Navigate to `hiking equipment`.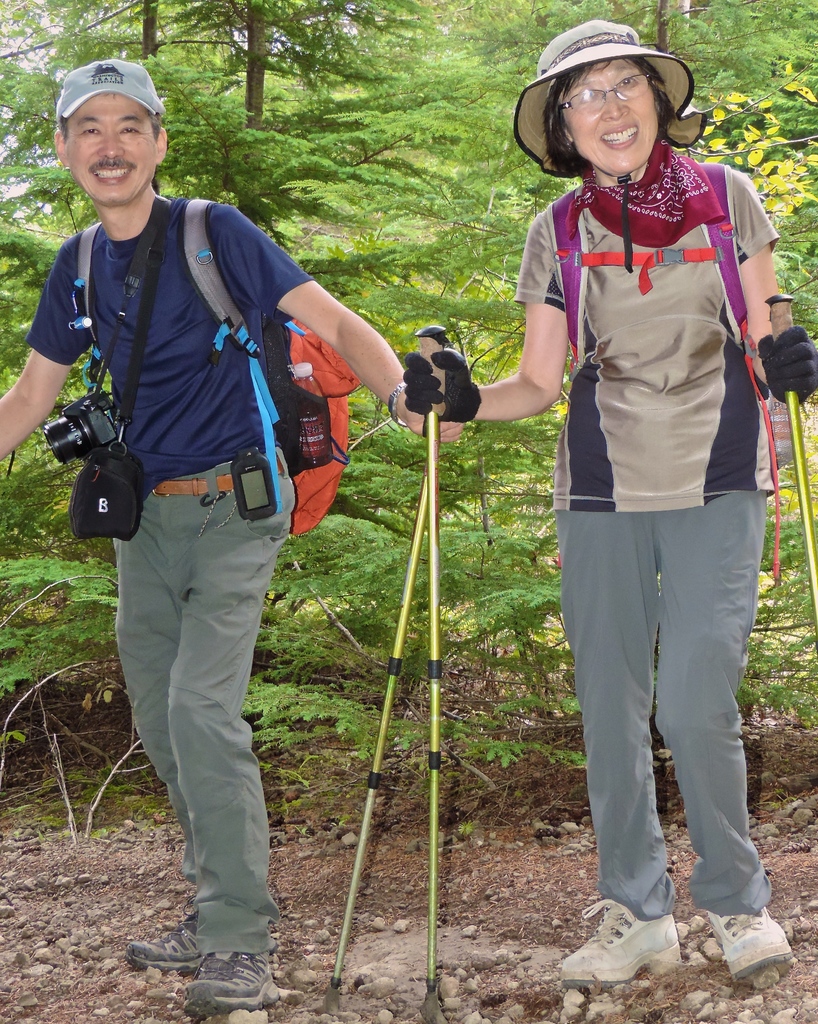
Navigation target: pyautogui.locateOnScreen(769, 295, 817, 615).
